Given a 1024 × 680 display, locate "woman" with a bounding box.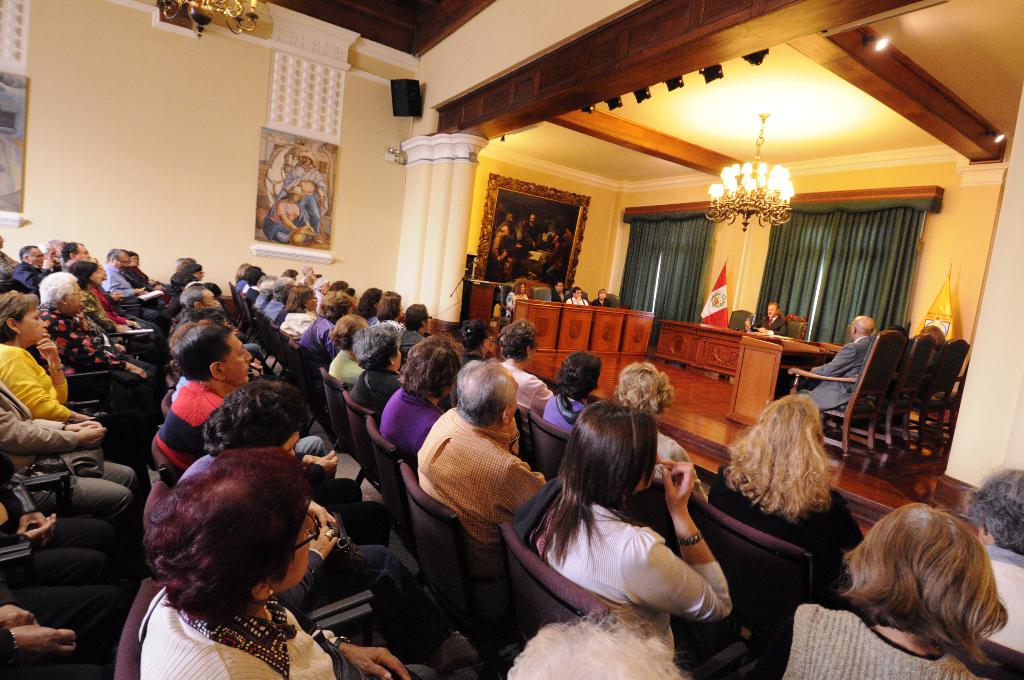
Located: <region>503, 282, 532, 319</region>.
